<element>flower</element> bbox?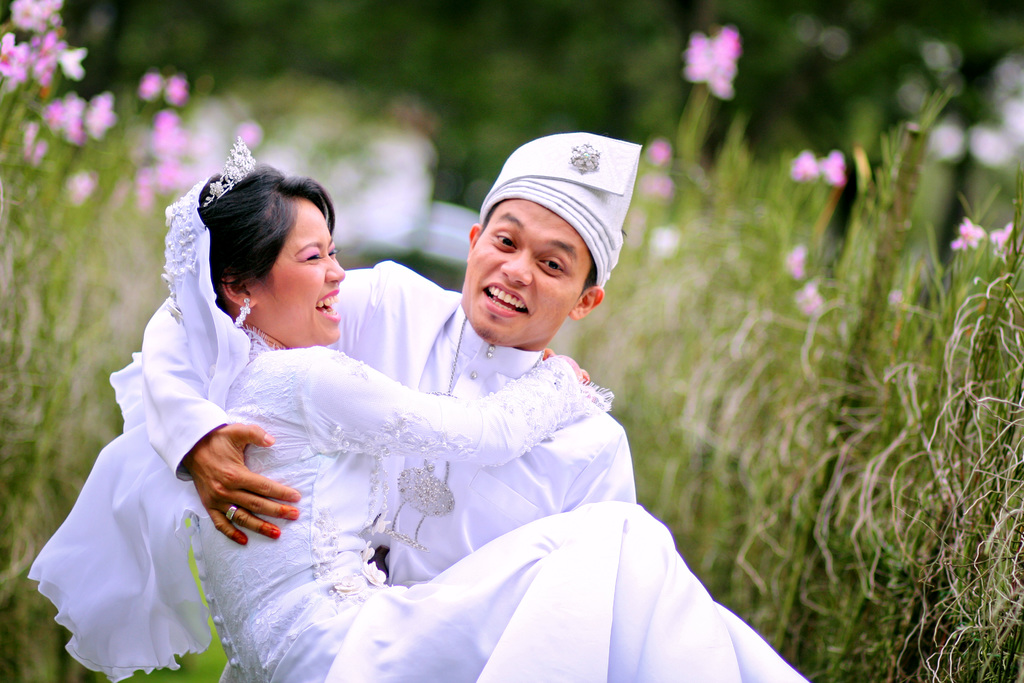
bbox=[967, 124, 1010, 165]
